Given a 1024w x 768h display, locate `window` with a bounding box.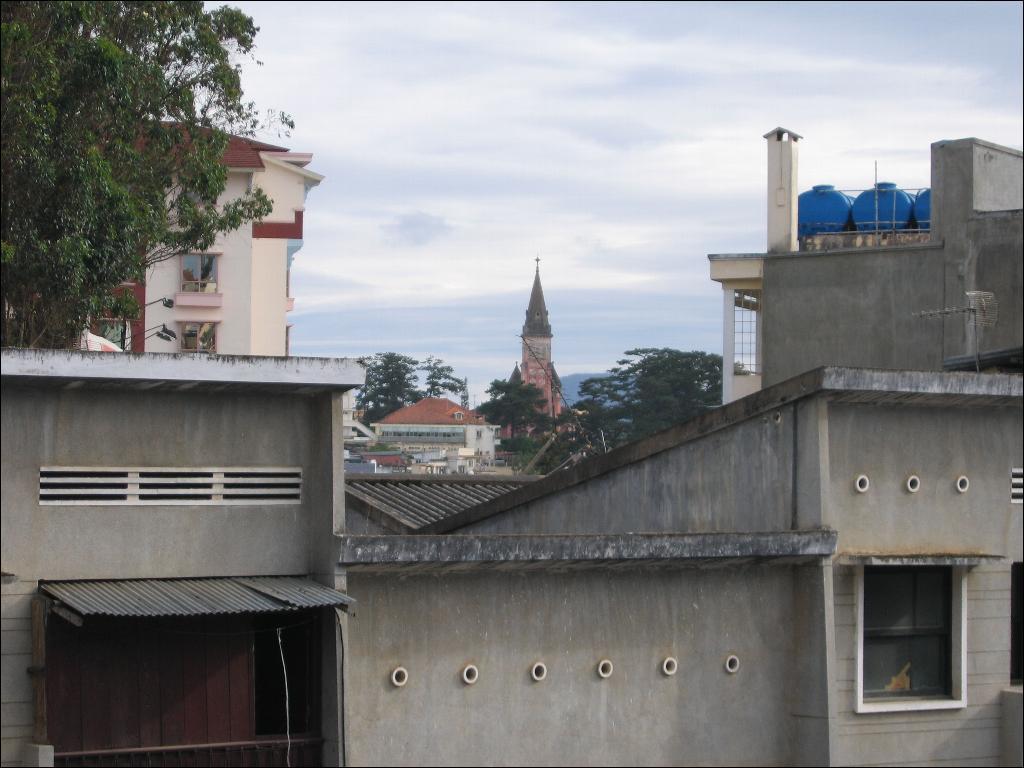
Located: select_region(857, 568, 974, 715).
